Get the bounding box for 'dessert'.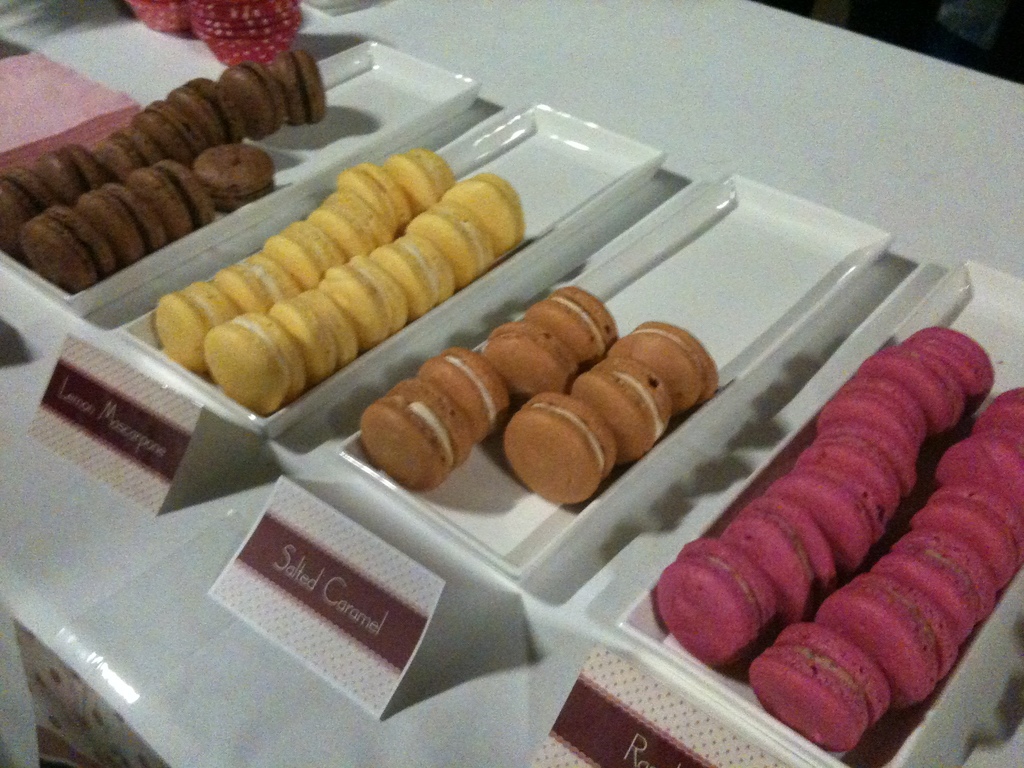
130:157:229:219.
